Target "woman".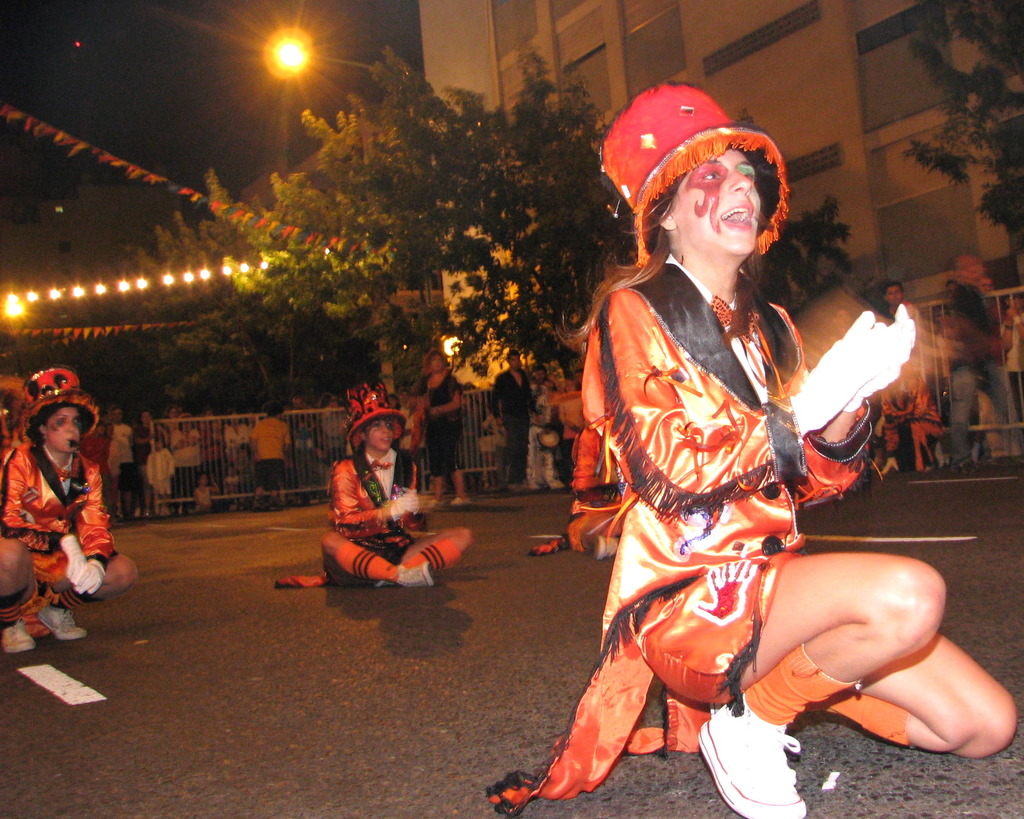
Target region: region(419, 350, 470, 512).
